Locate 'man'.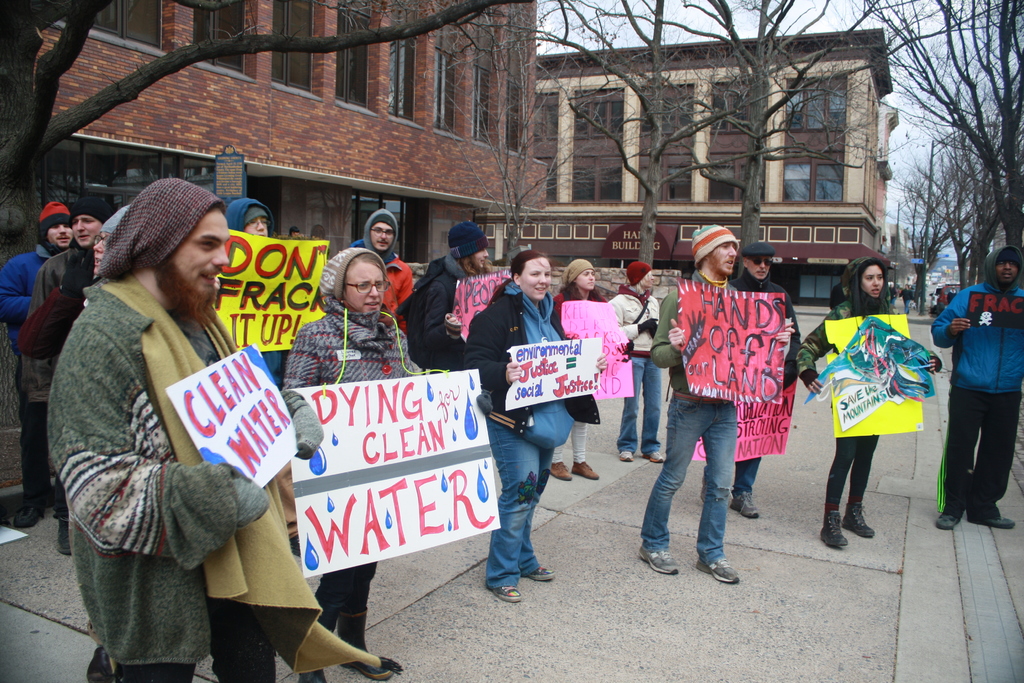
Bounding box: <bbox>829, 276, 851, 311</bbox>.
